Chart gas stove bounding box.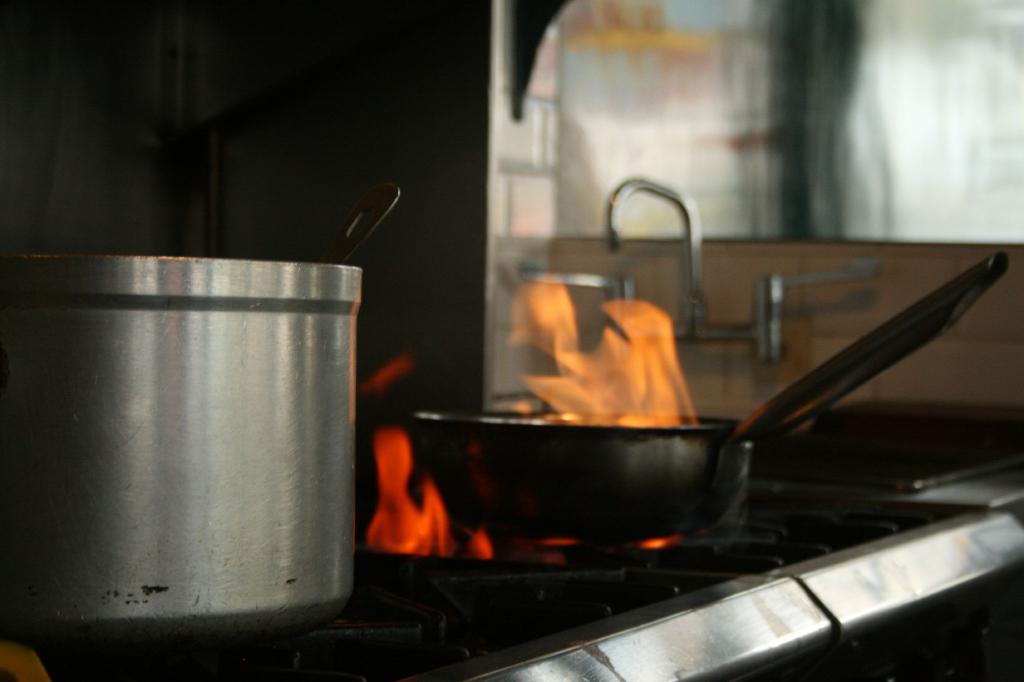
Charted: l=0, t=515, r=1006, b=681.
